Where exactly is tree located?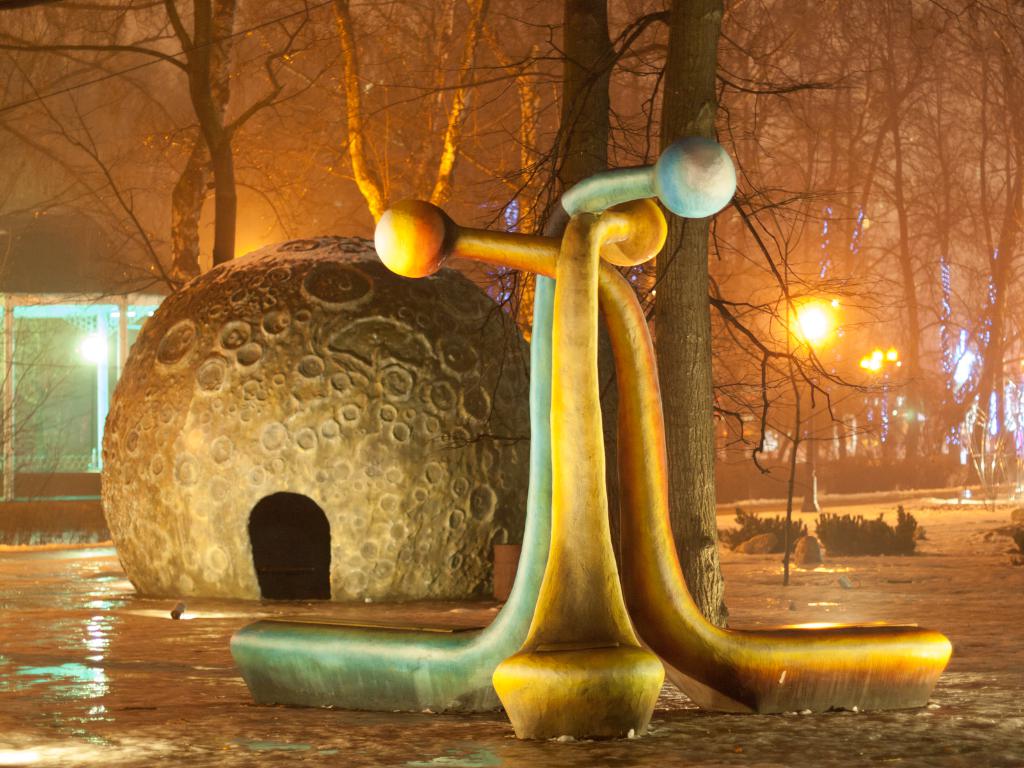
Its bounding box is 0,0,246,312.
